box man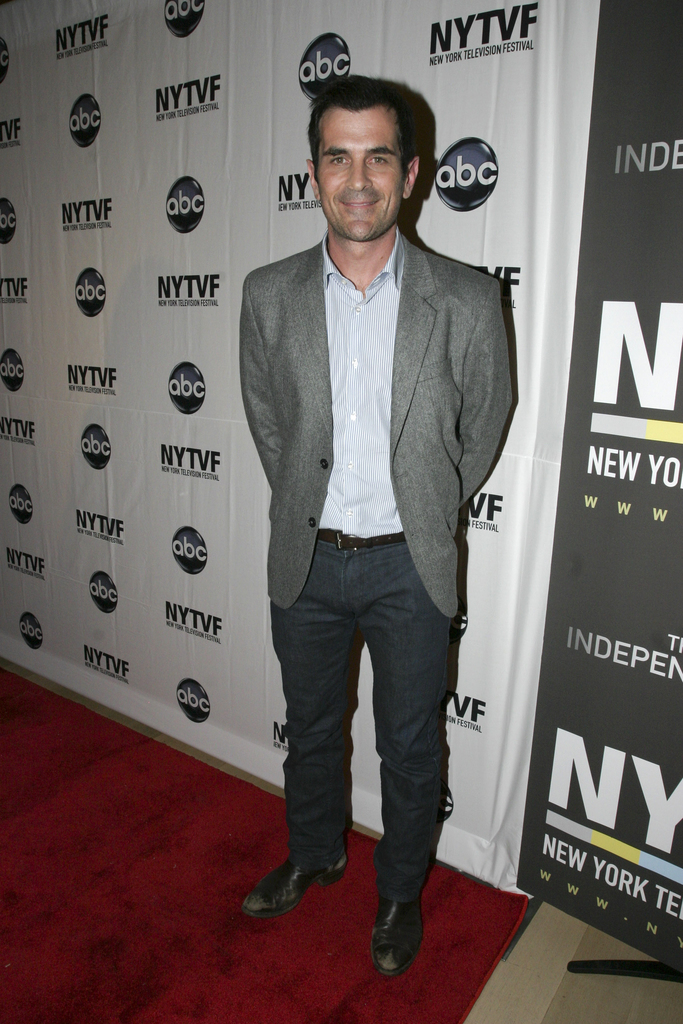
226,95,528,945
